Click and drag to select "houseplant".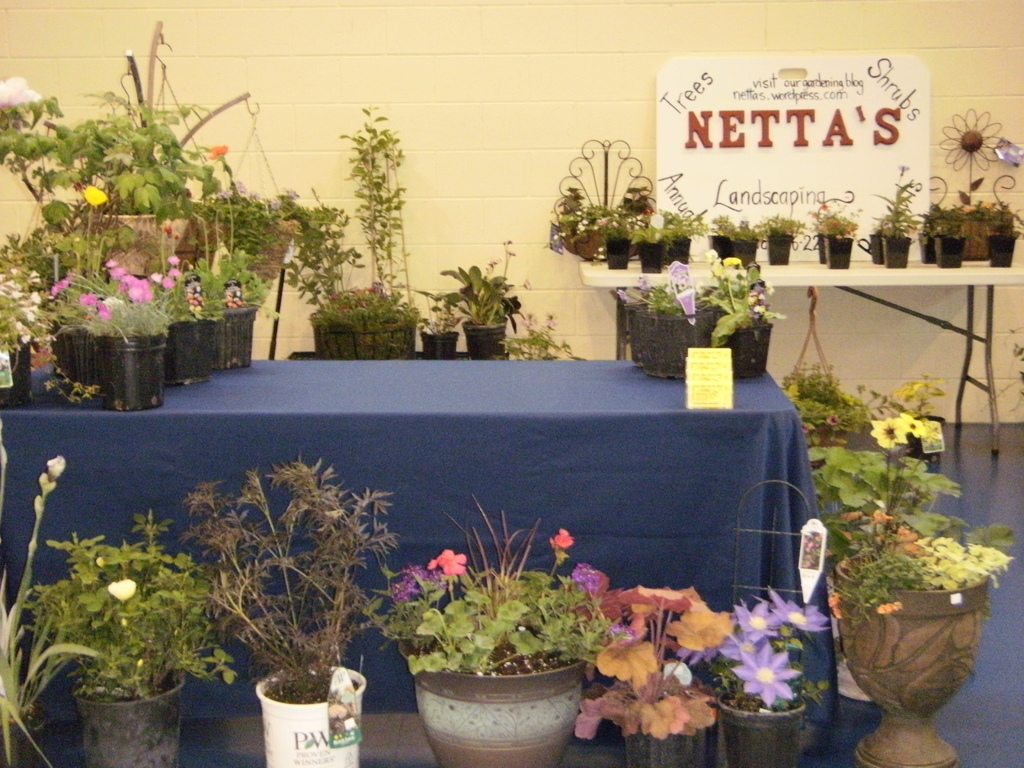
Selection: [783,359,875,474].
